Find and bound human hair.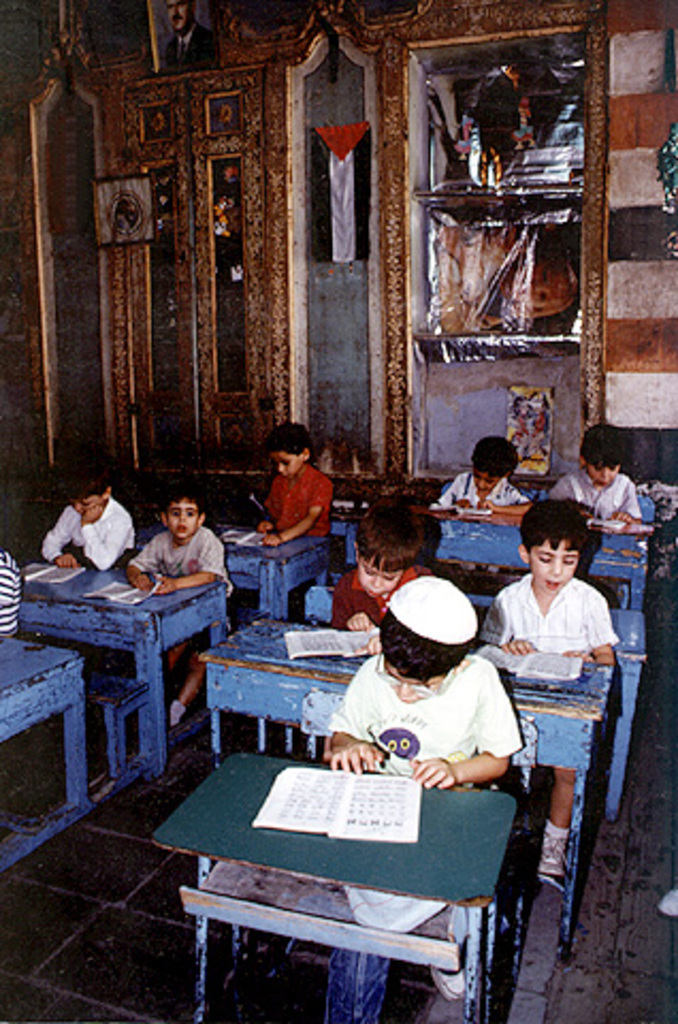
Bound: select_region(64, 457, 113, 503).
